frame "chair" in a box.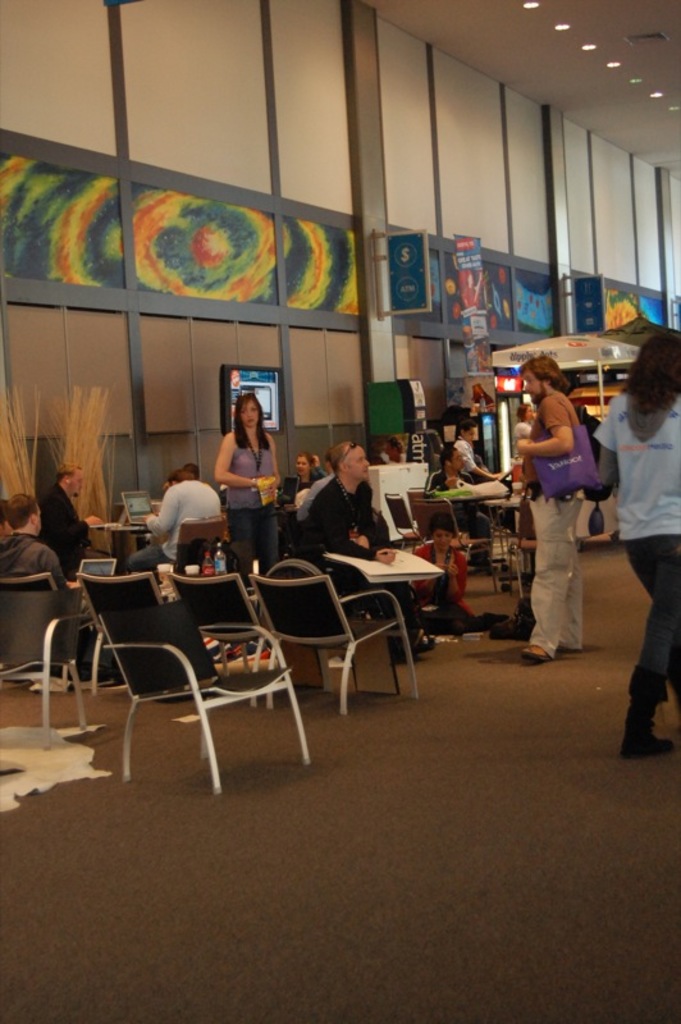
box(101, 593, 315, 799).
